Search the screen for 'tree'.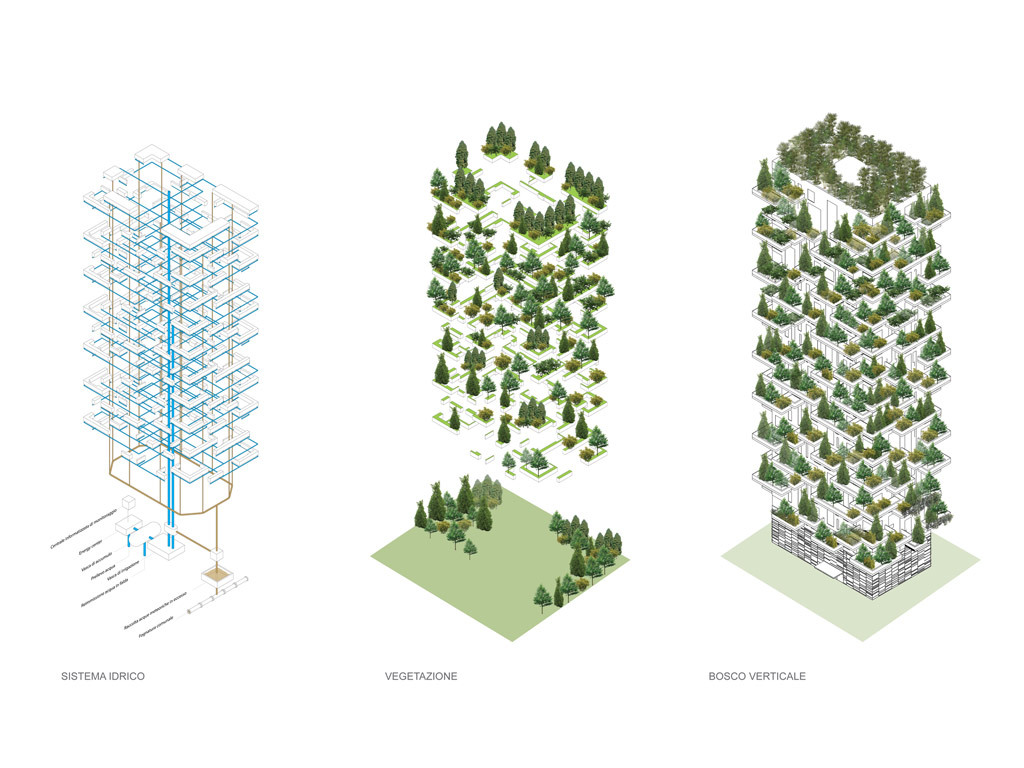
Found at (562, 272, 574, 302).
